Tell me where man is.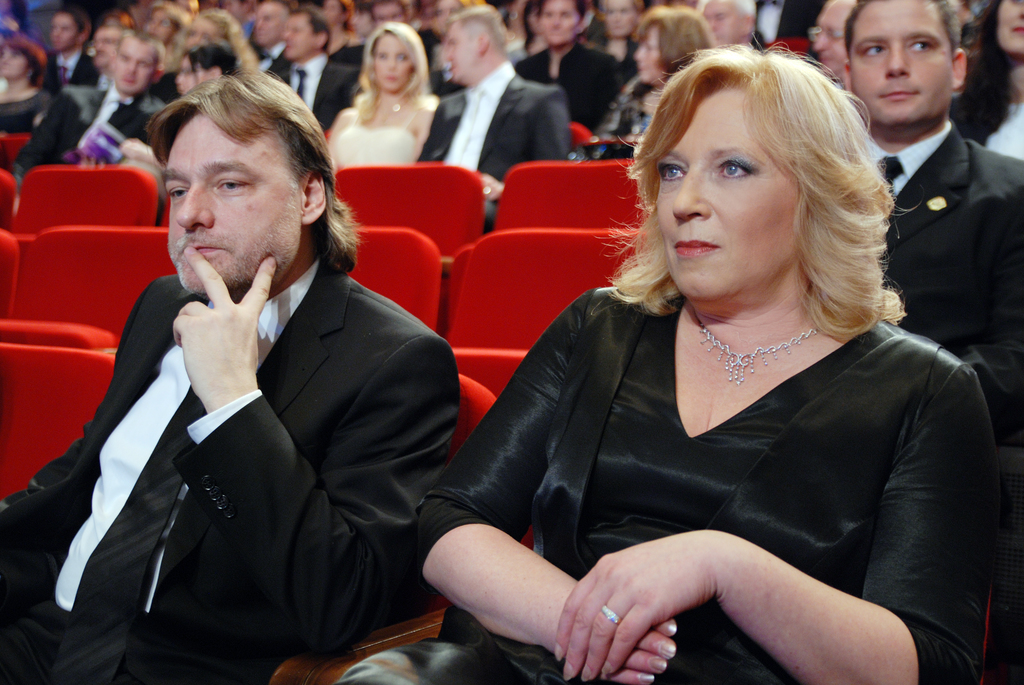
man is at locate(46, 67, 472, 669).
